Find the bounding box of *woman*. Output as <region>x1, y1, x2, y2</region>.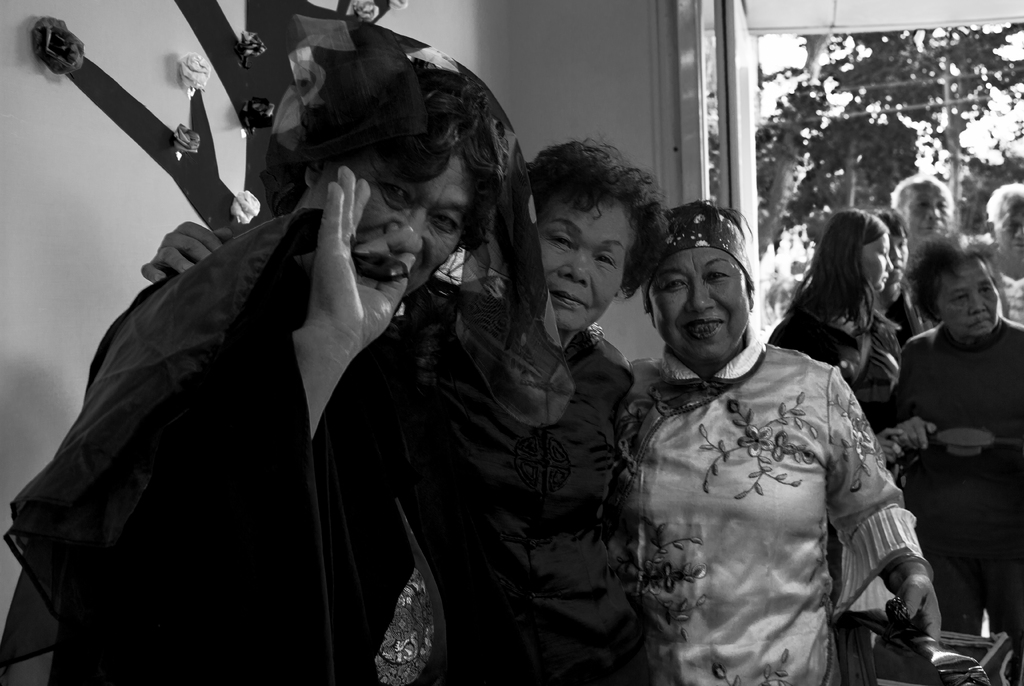
<region>612, 198, 945, 685</region>.
